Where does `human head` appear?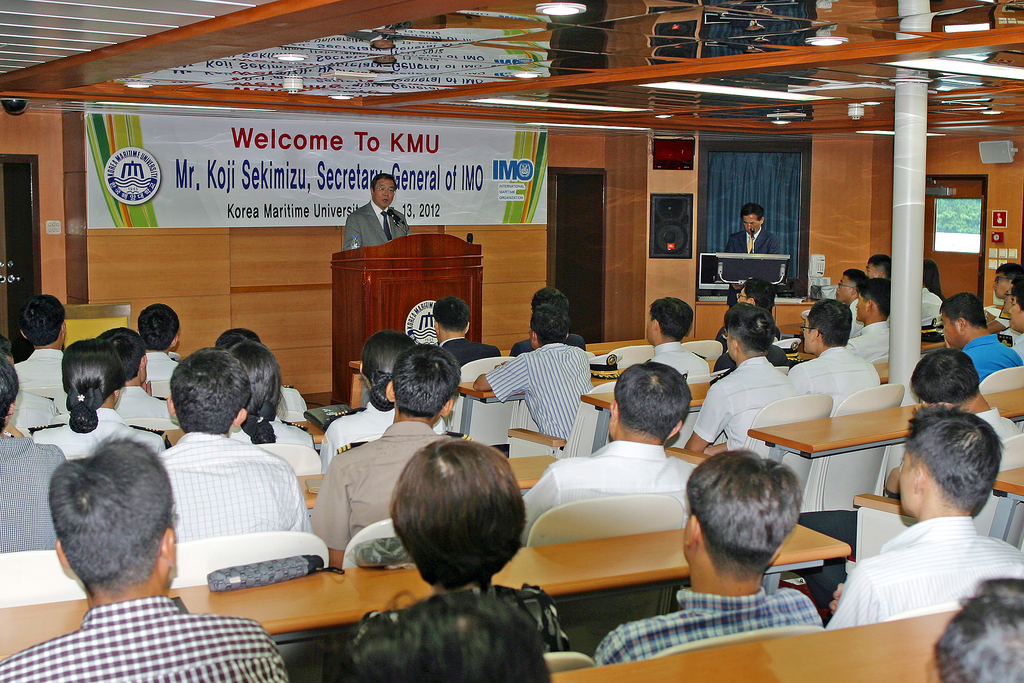
Appears at [x1=372, y1=176, x2=399, y2=208].
